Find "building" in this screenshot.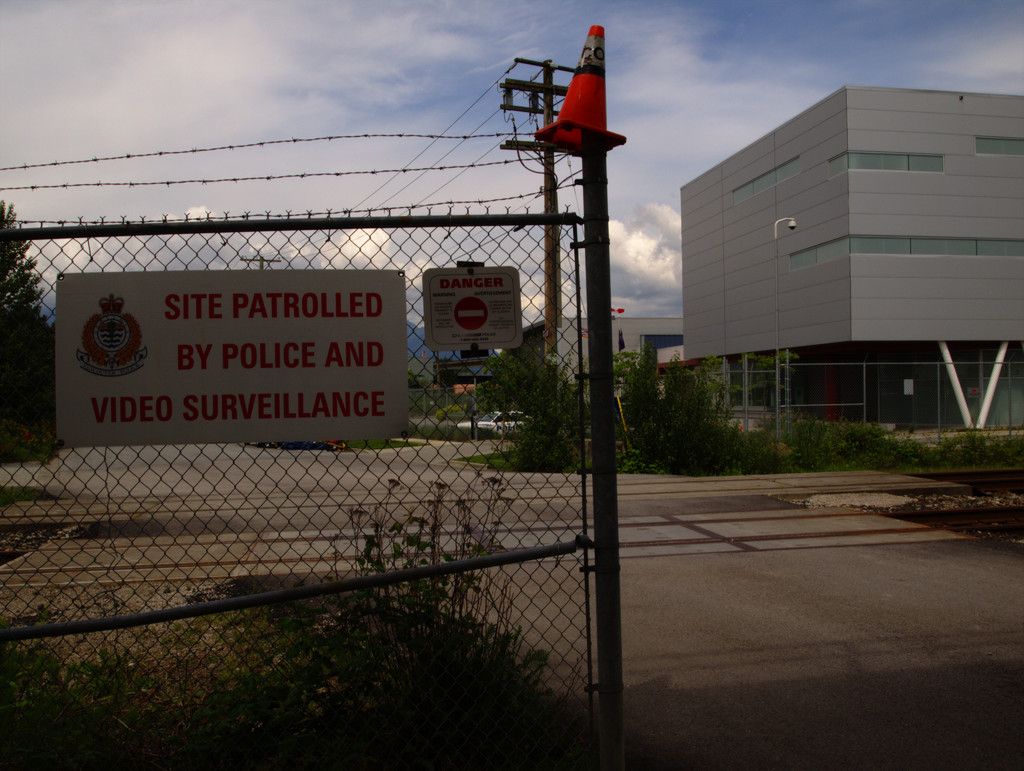
The bounding box for "building" is [680, 79, 1023, 426].
